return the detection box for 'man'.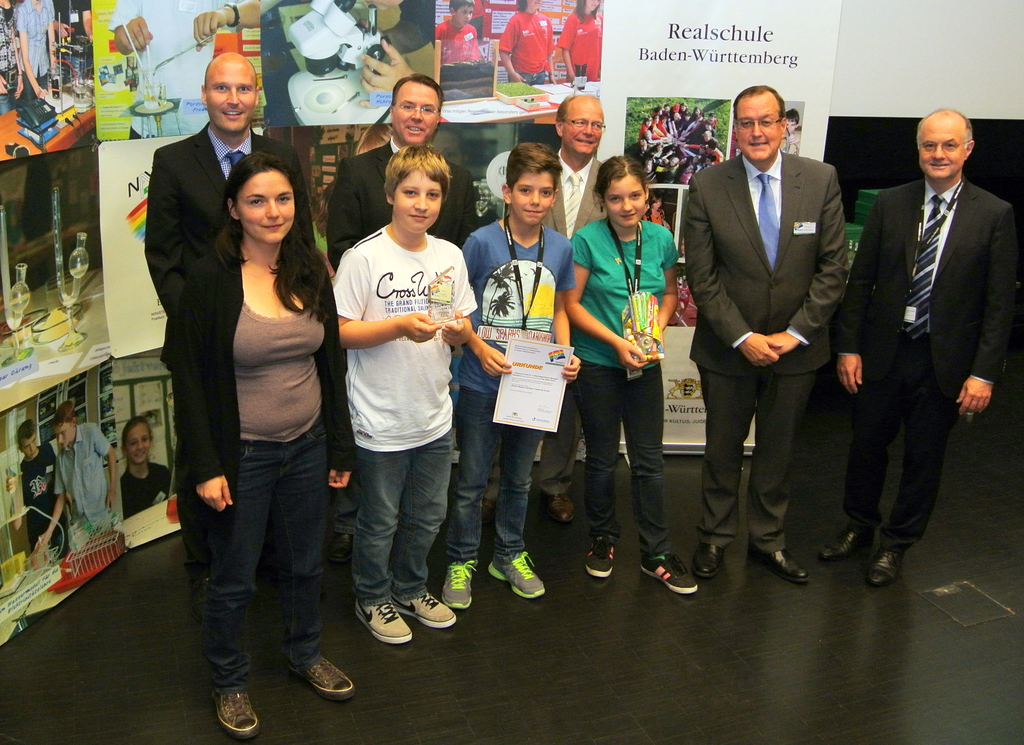
679:81:839:582.
